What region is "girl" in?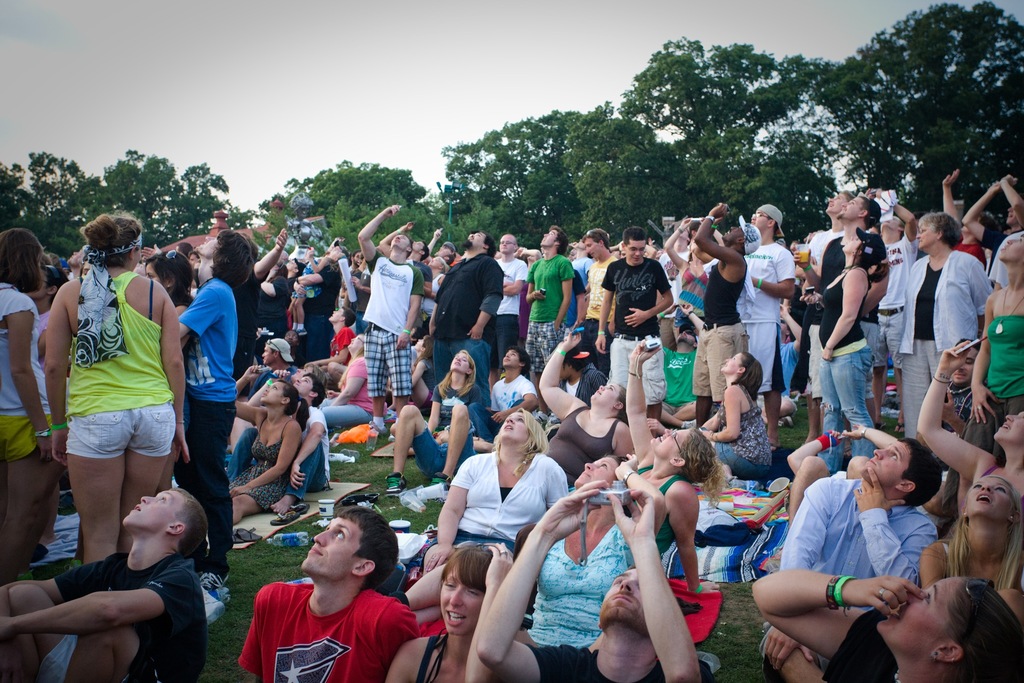
[x1=283, y1=329, x2=299, y2=359].
